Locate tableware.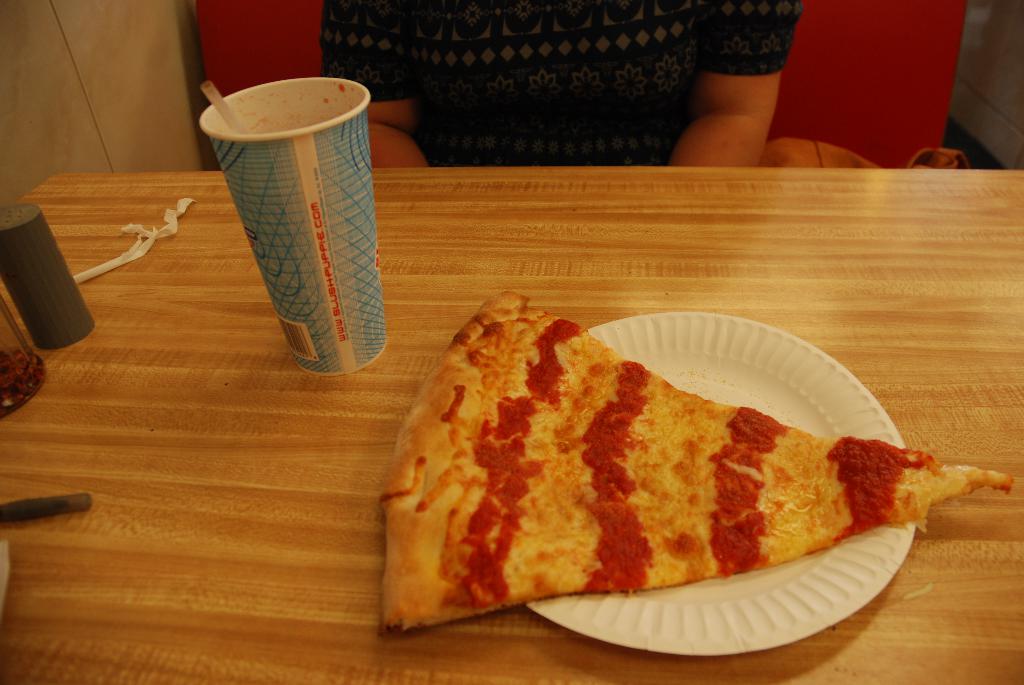
Bounding box: box(0, 287, 47, 423).
